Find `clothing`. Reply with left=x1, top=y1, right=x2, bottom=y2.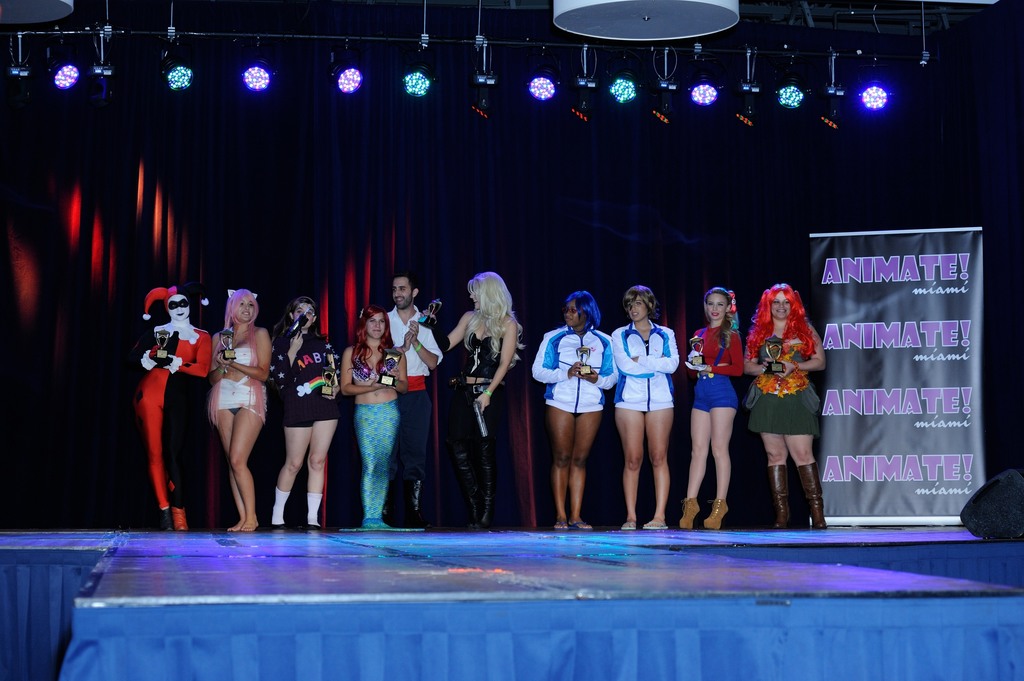
left=614, top=319, right=682, bottom=417.
